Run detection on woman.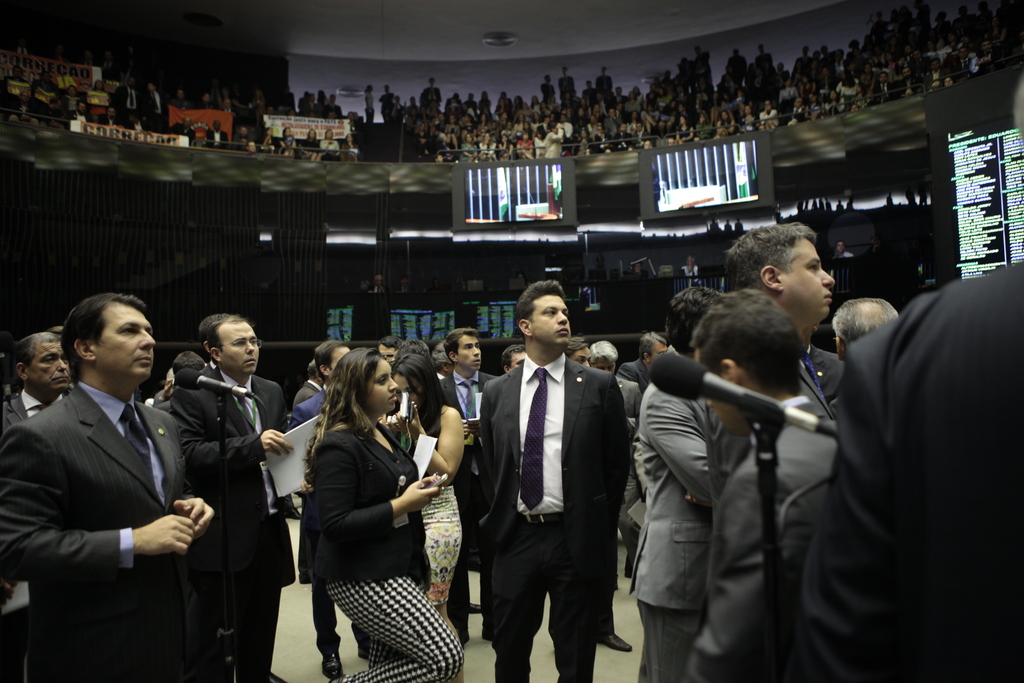
Result: region(497, 136, 518, 158).
